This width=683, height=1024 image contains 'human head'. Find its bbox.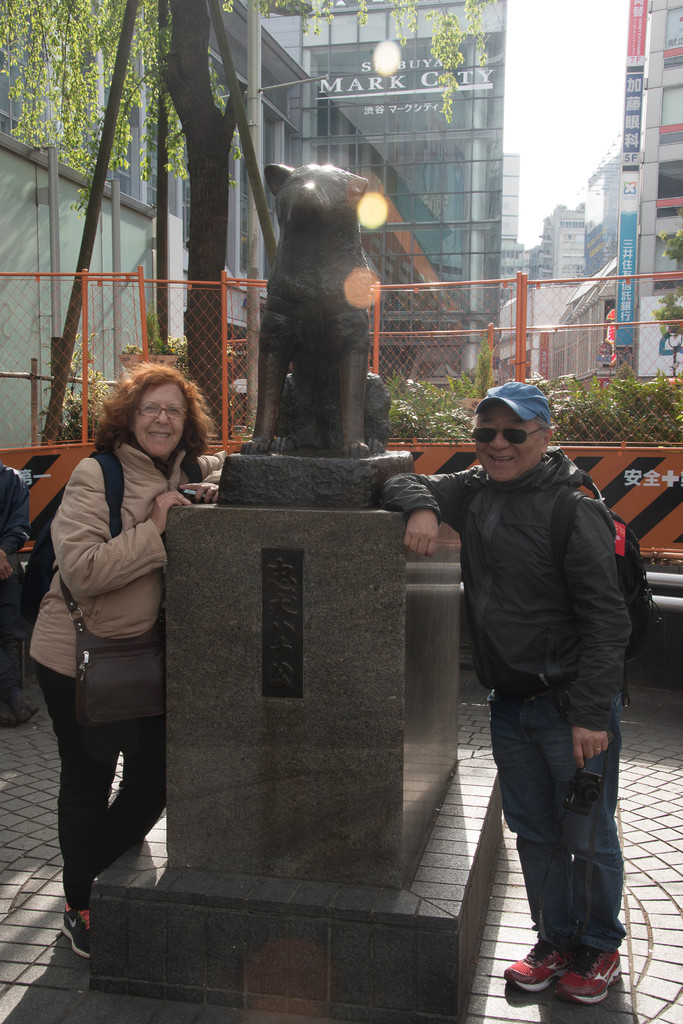
detection(127, 366, 197, 459).
